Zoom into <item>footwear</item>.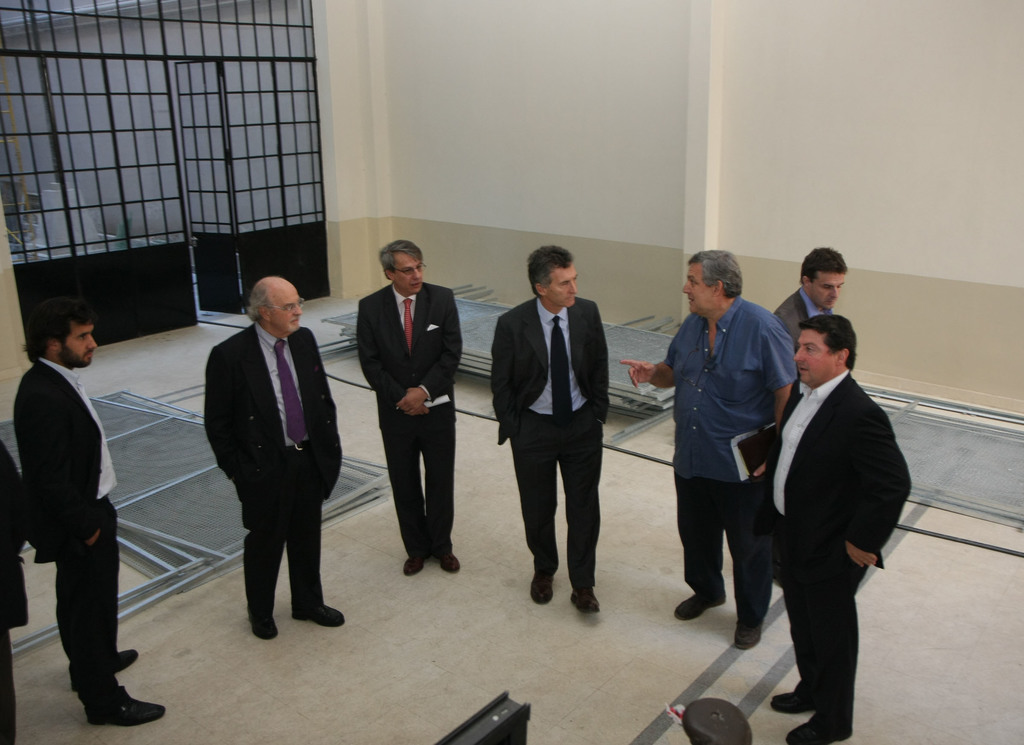
Zoom target: {"x1": 436, "y1": 551, "x2": 464, "y2": 576}.
